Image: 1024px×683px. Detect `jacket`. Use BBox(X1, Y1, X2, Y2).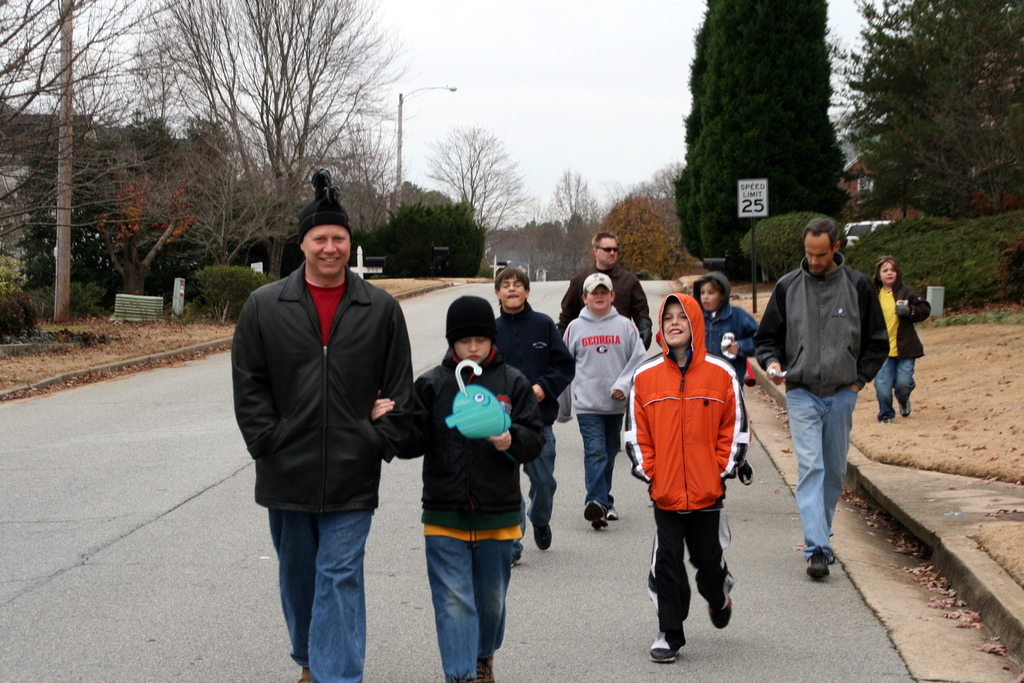
BBox(870, 274, 934, 363).
